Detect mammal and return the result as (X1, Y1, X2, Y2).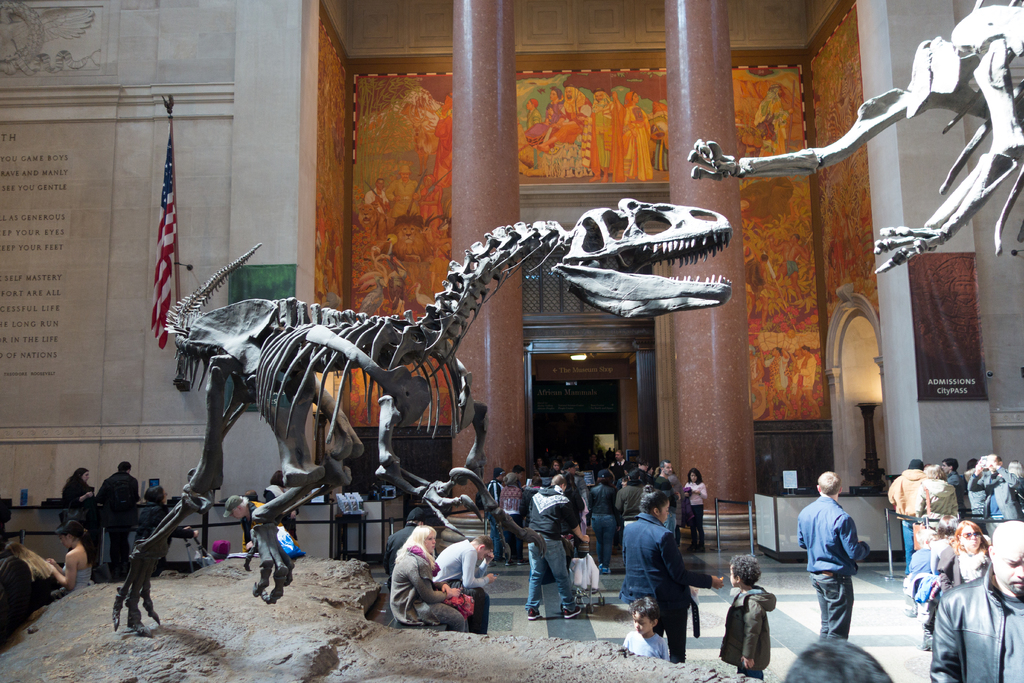
(620, 484, 721, 662).
